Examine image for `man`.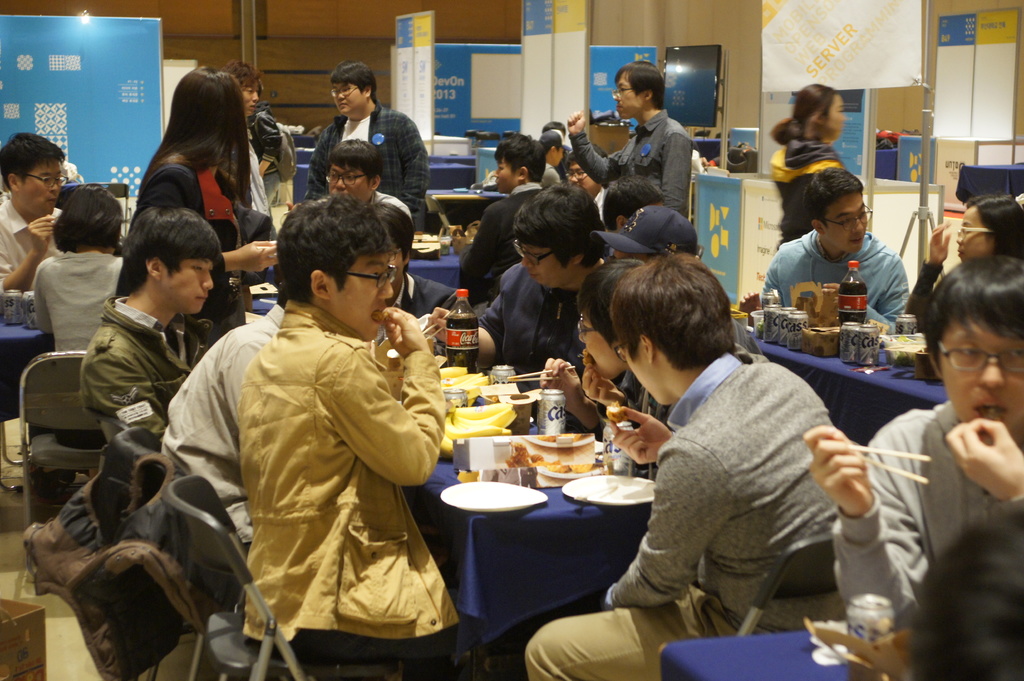
Examination result: box(566, 60, 694, 236).
